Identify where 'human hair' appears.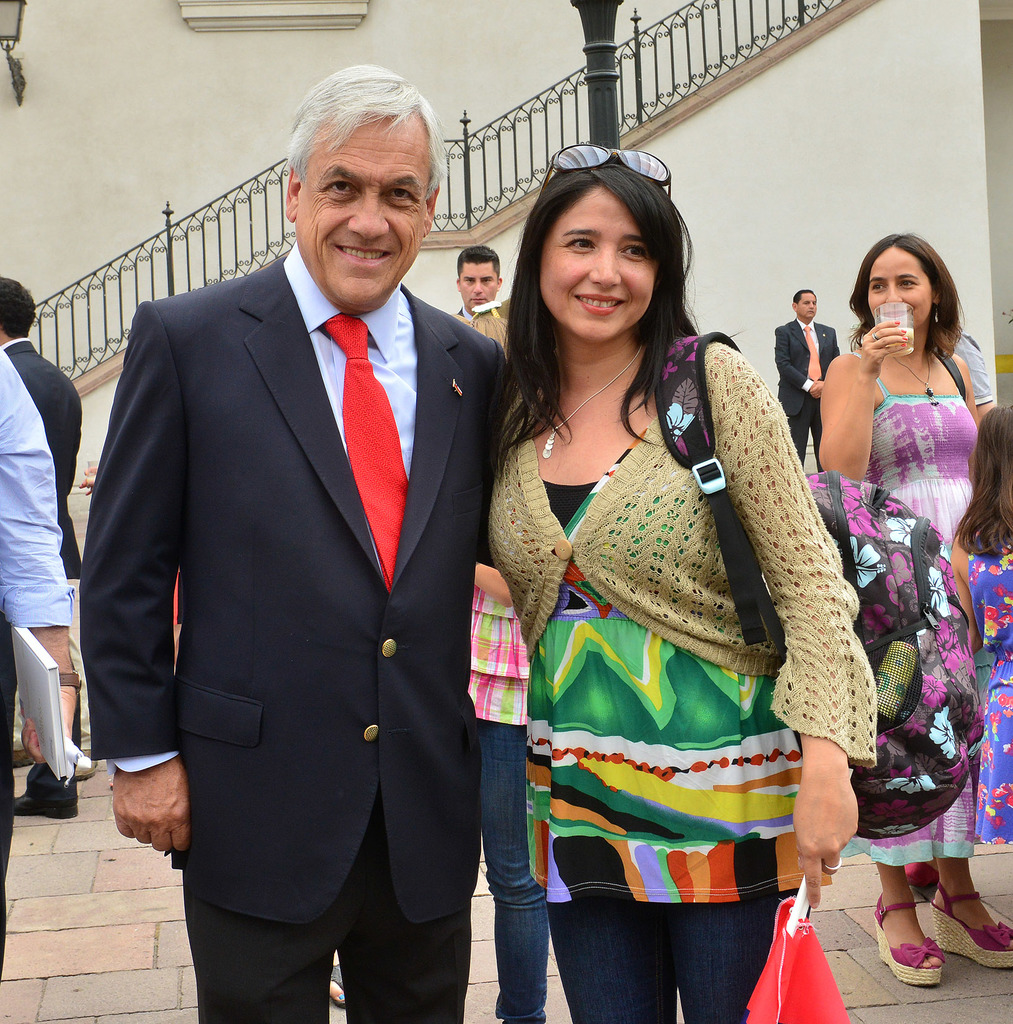
Appears at region(286, 63, 450, 204).
